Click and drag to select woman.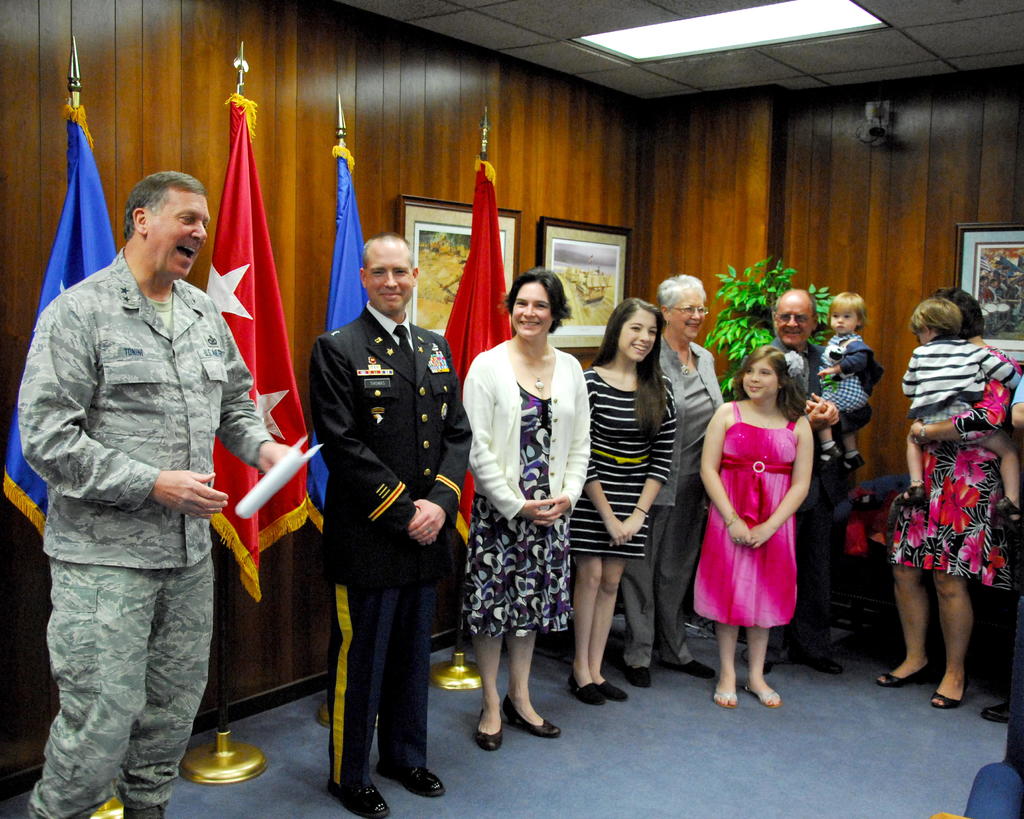
Selection: box=[461, 265, 594, 757].
